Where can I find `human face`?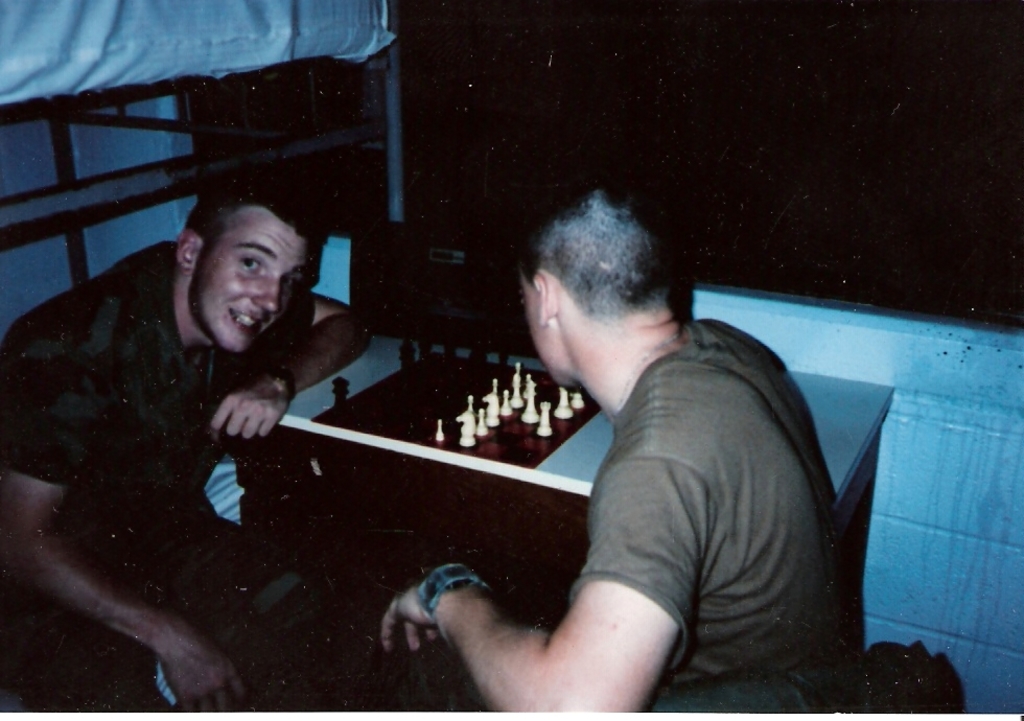
You can find it at 196,215,306,352.
